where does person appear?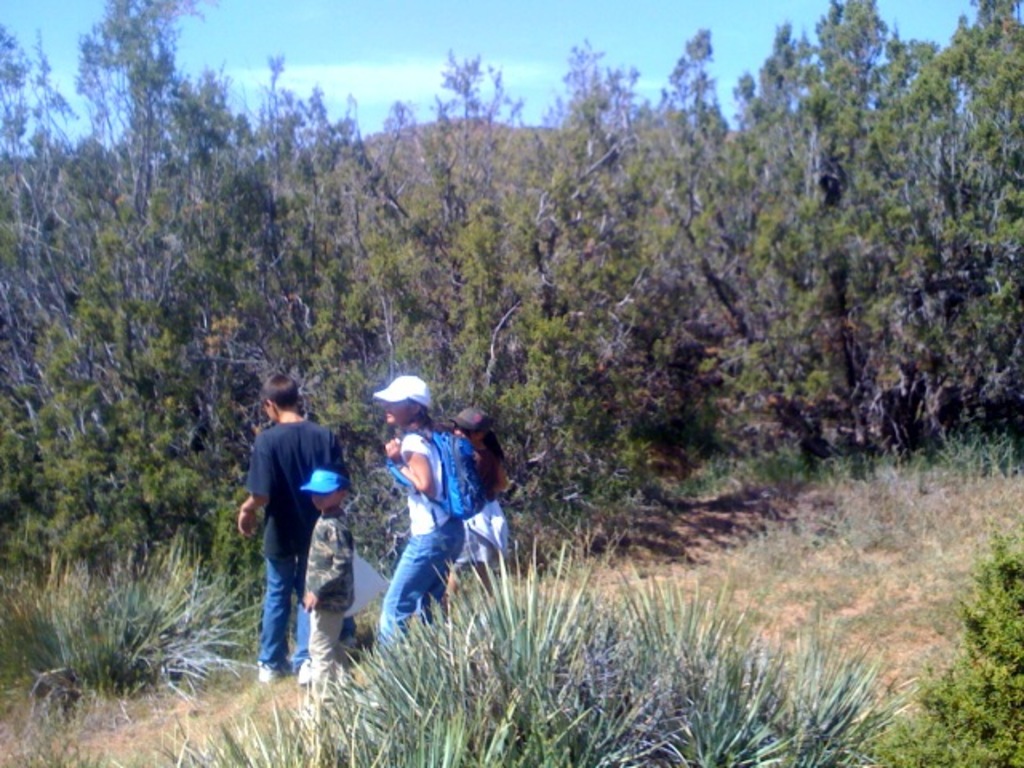
Appears at x1=381, y1=379, x2=469, y2=646.
